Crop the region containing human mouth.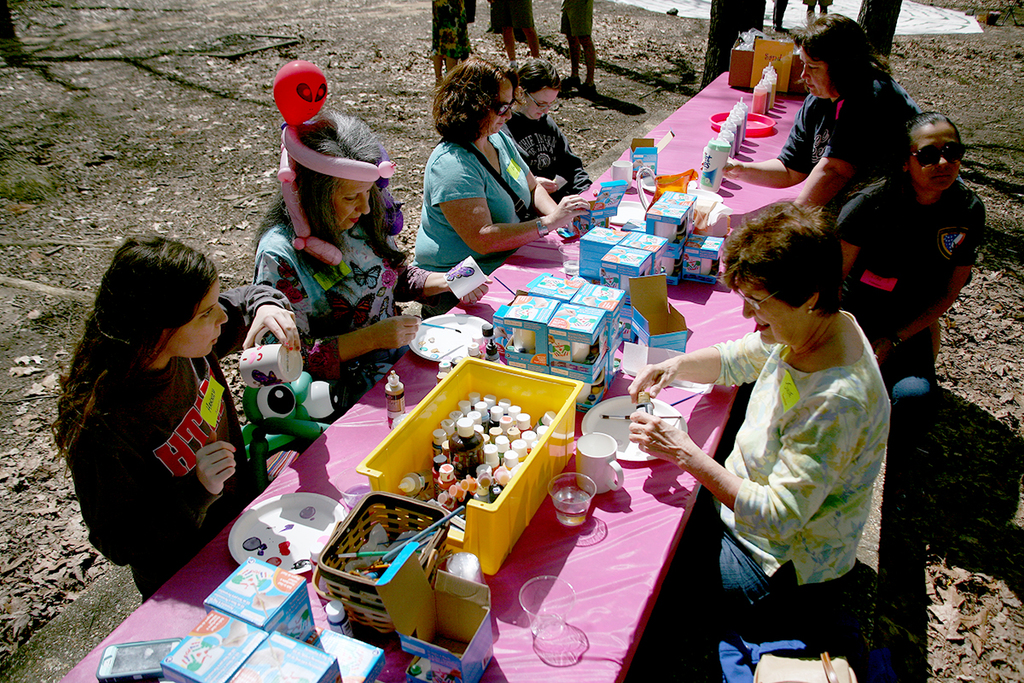
Crop region: 756:316:773:335.
